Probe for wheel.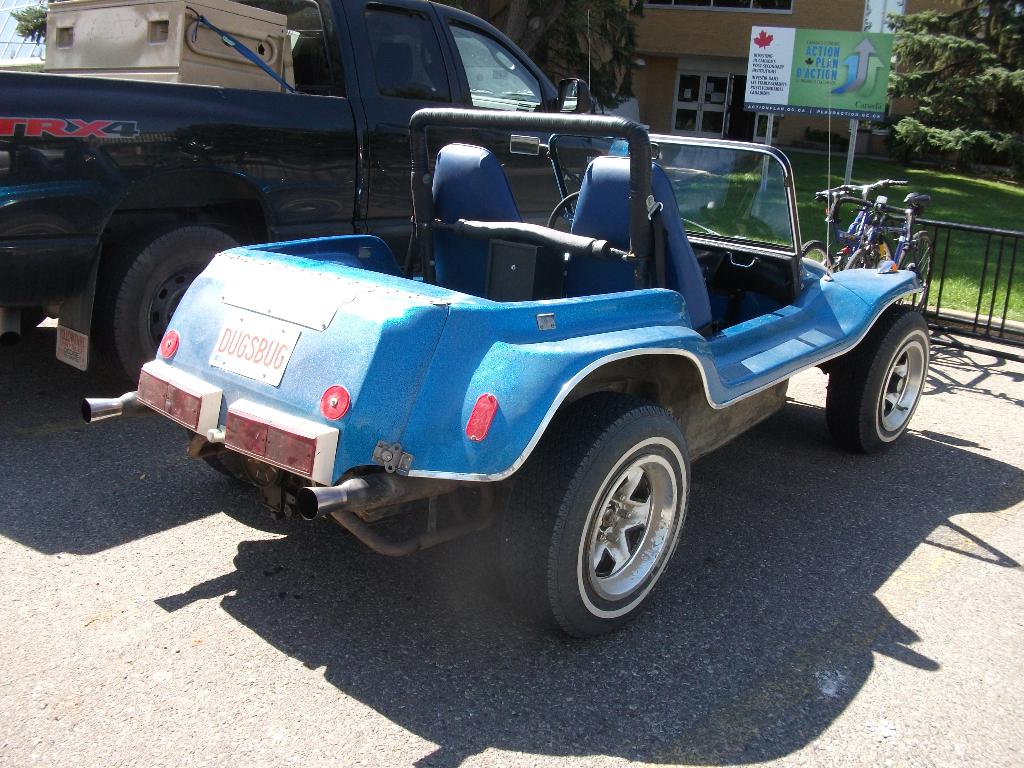
Probe result: x1=900 y1=232 x2=933 y2=331.
